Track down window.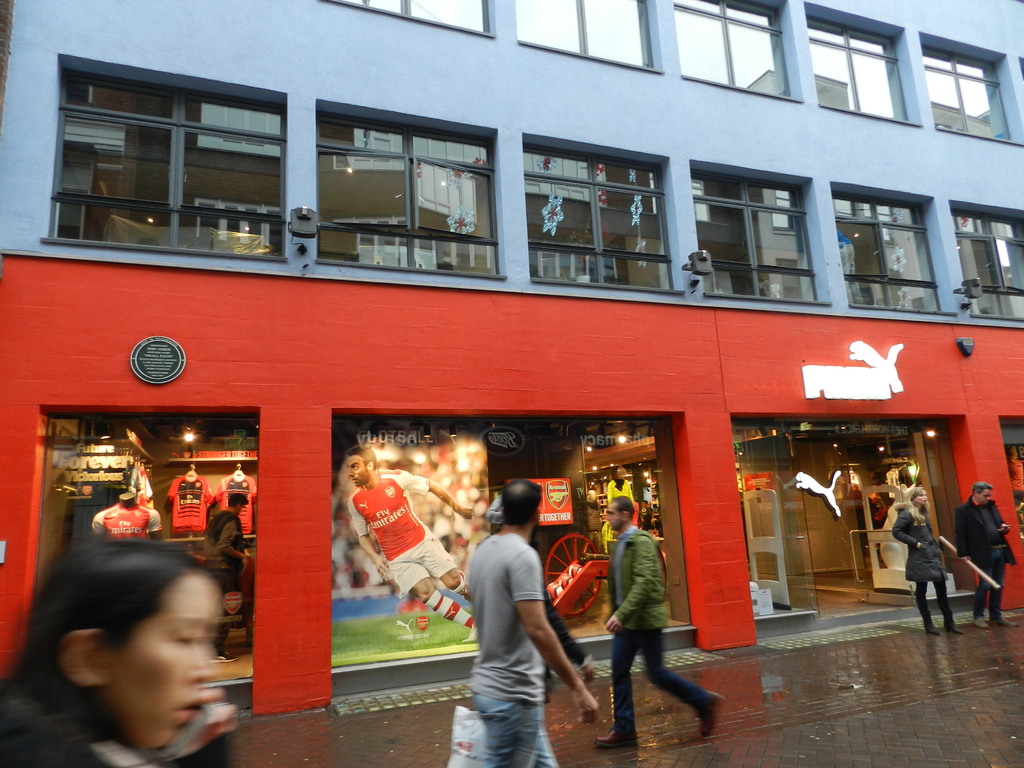
Tracked to <region>673, 0, 790, 90</region>.
